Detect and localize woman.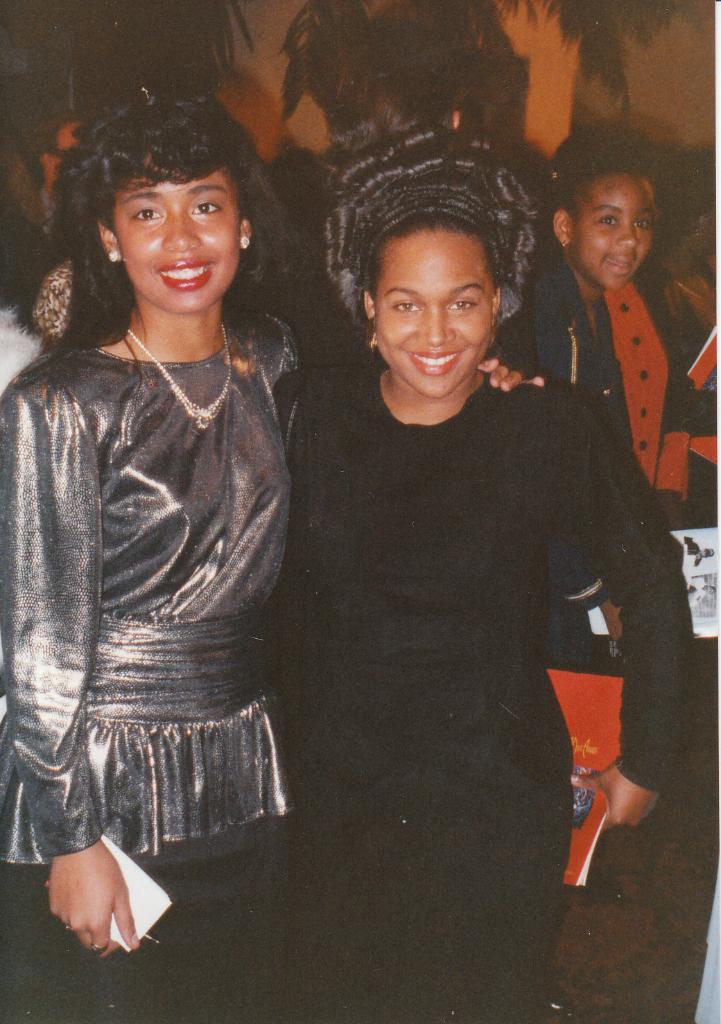
Localized at select_region(509, 124, 718, 660).
